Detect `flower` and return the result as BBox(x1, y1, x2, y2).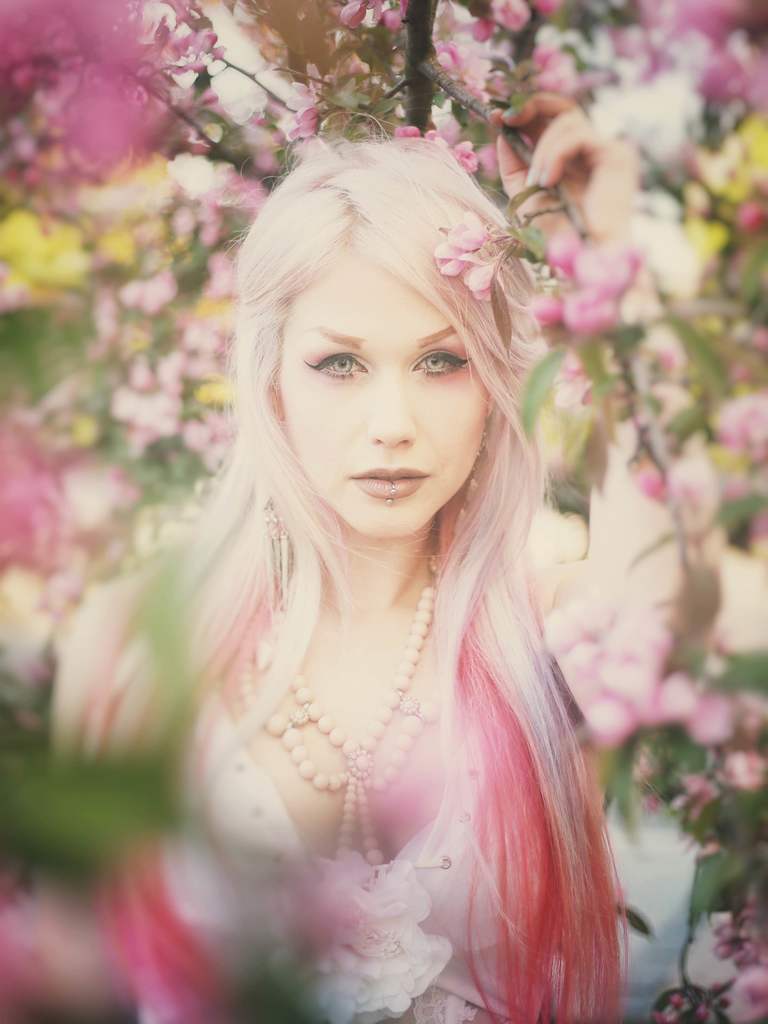
BBox(294, 862, 466, 999).
